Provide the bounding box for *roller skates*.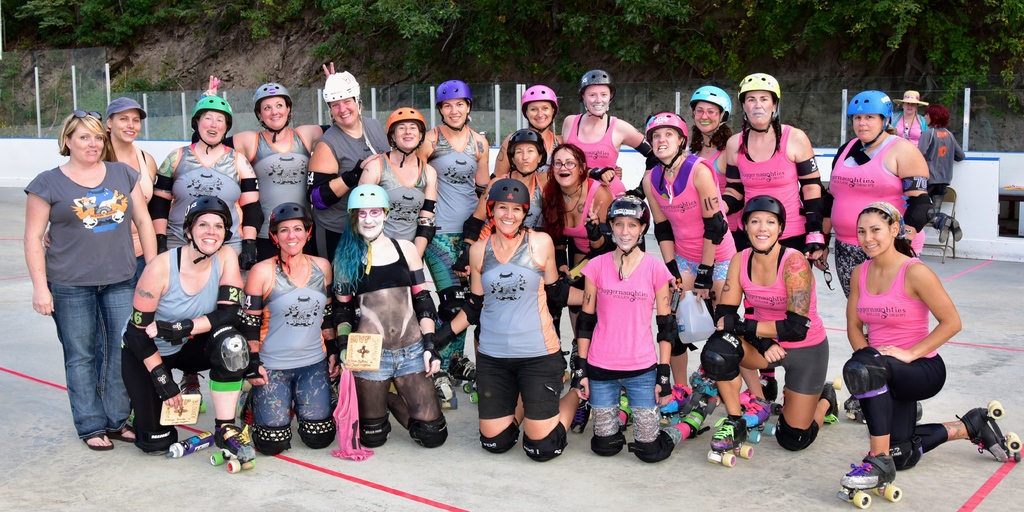
[209, 419, 256, 474].
